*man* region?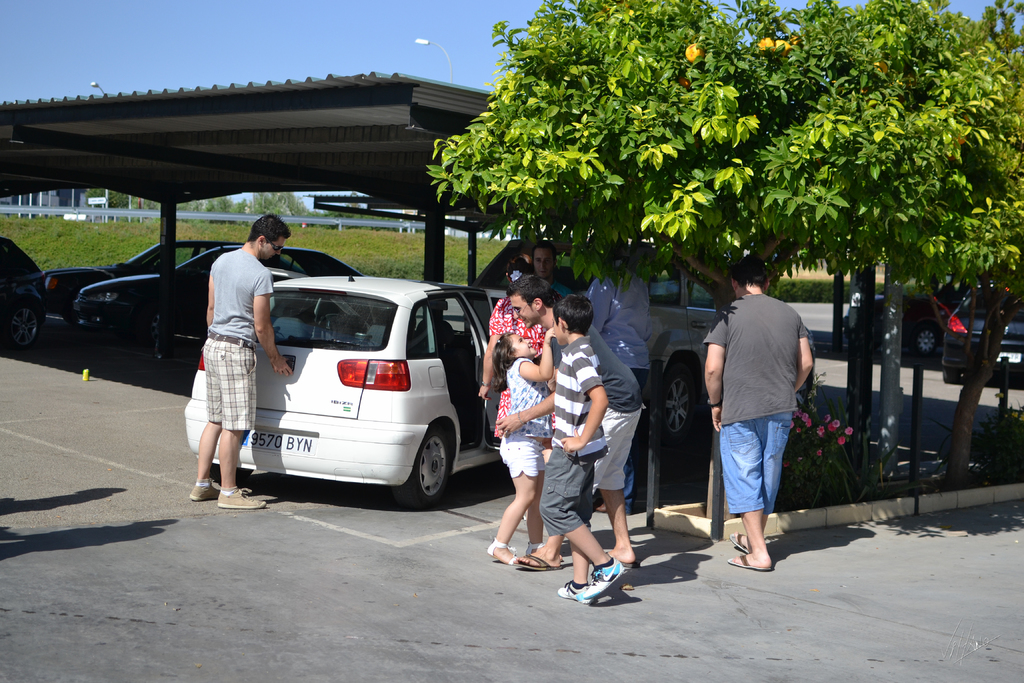
507,274,648,570
